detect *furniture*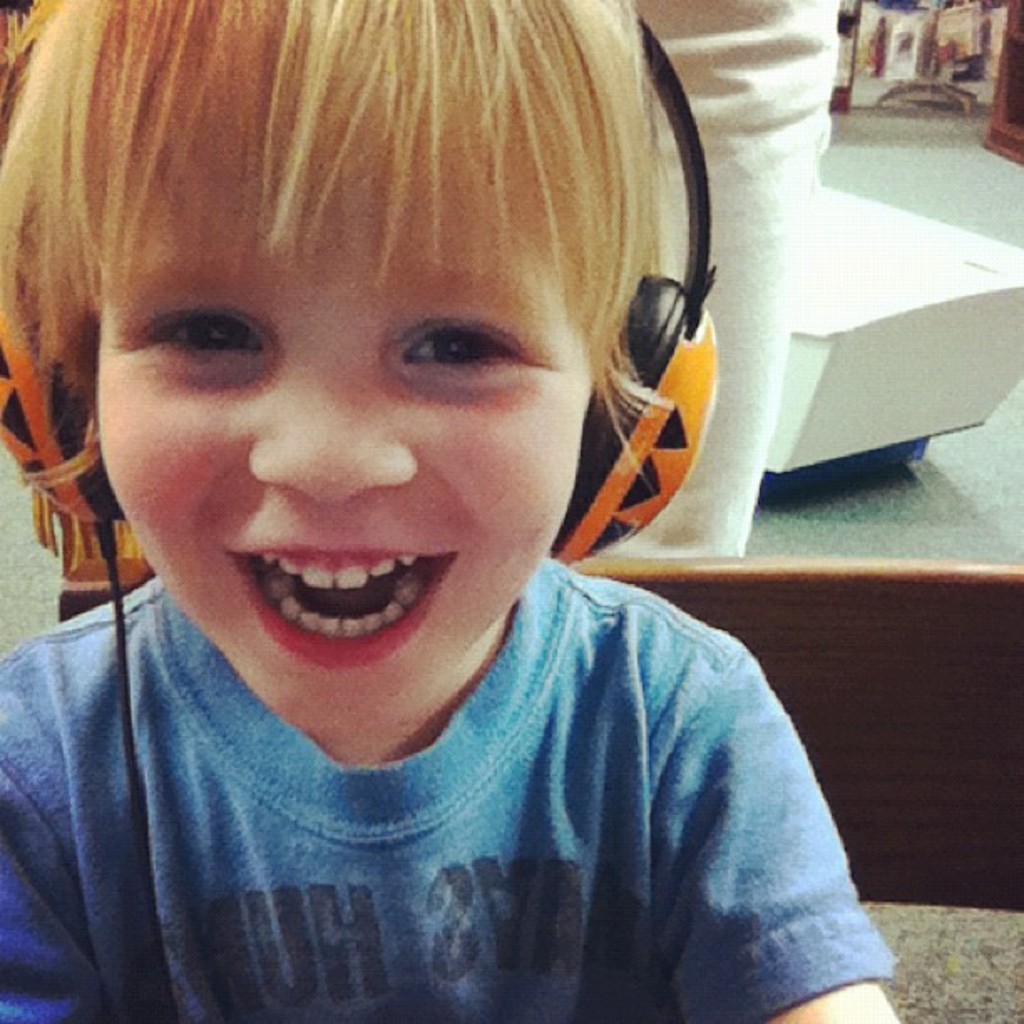
(left=55, top=554, right=1022, bottom=917)
